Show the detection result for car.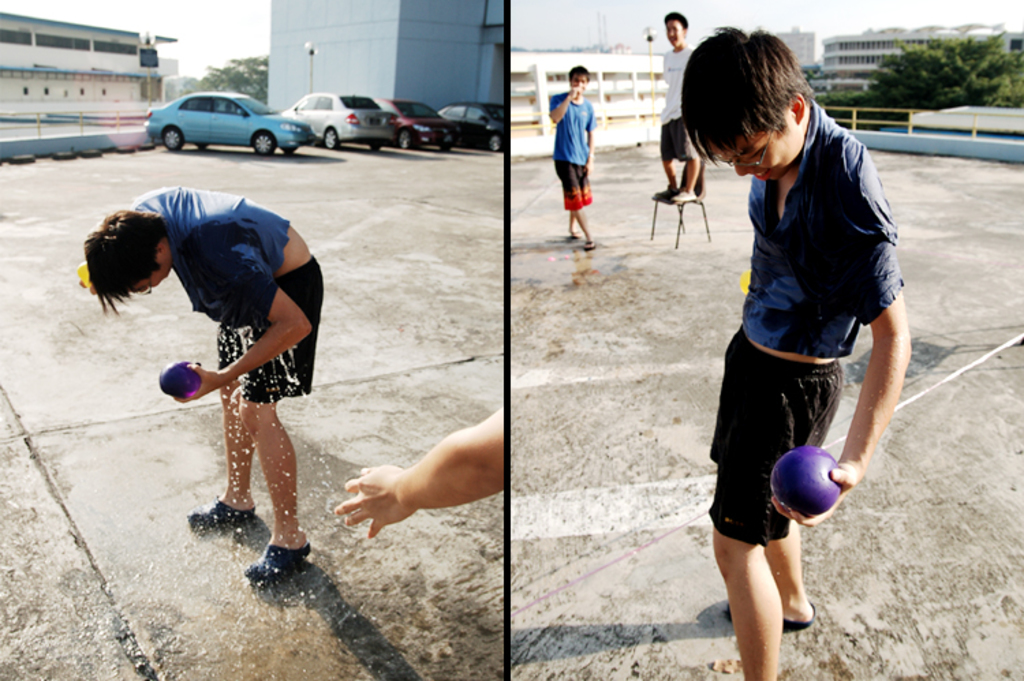
[x1=277, y1=91, x2=397, y2=147].
